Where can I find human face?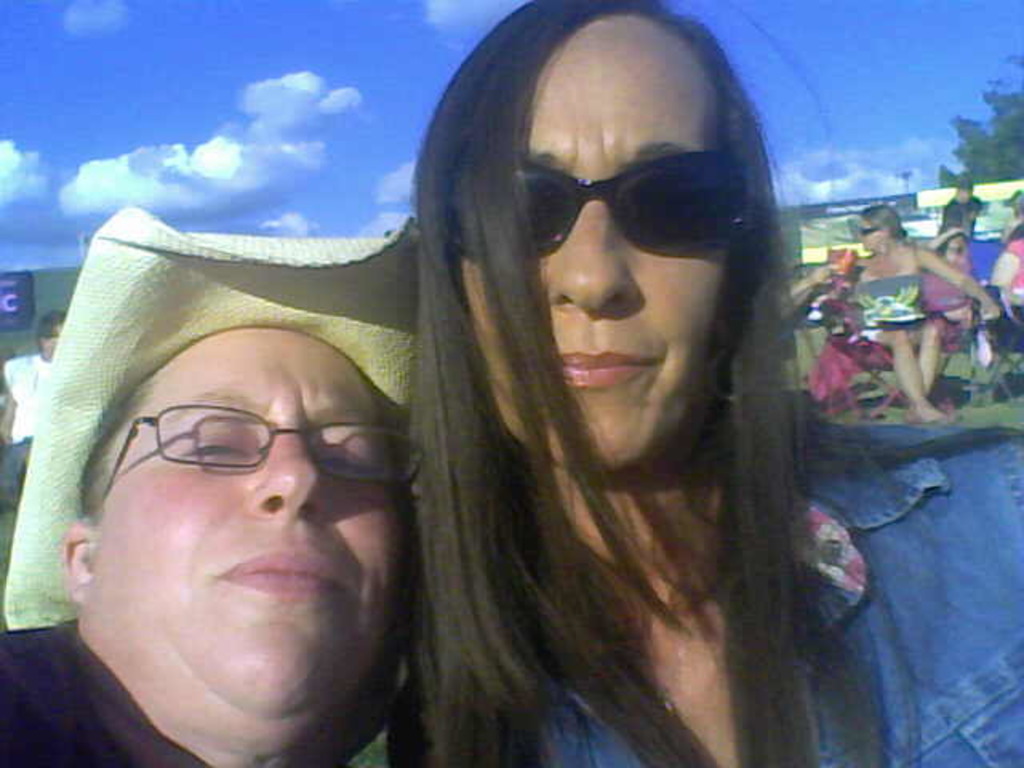
You can find it at <box>456,11,734,475</box>.
